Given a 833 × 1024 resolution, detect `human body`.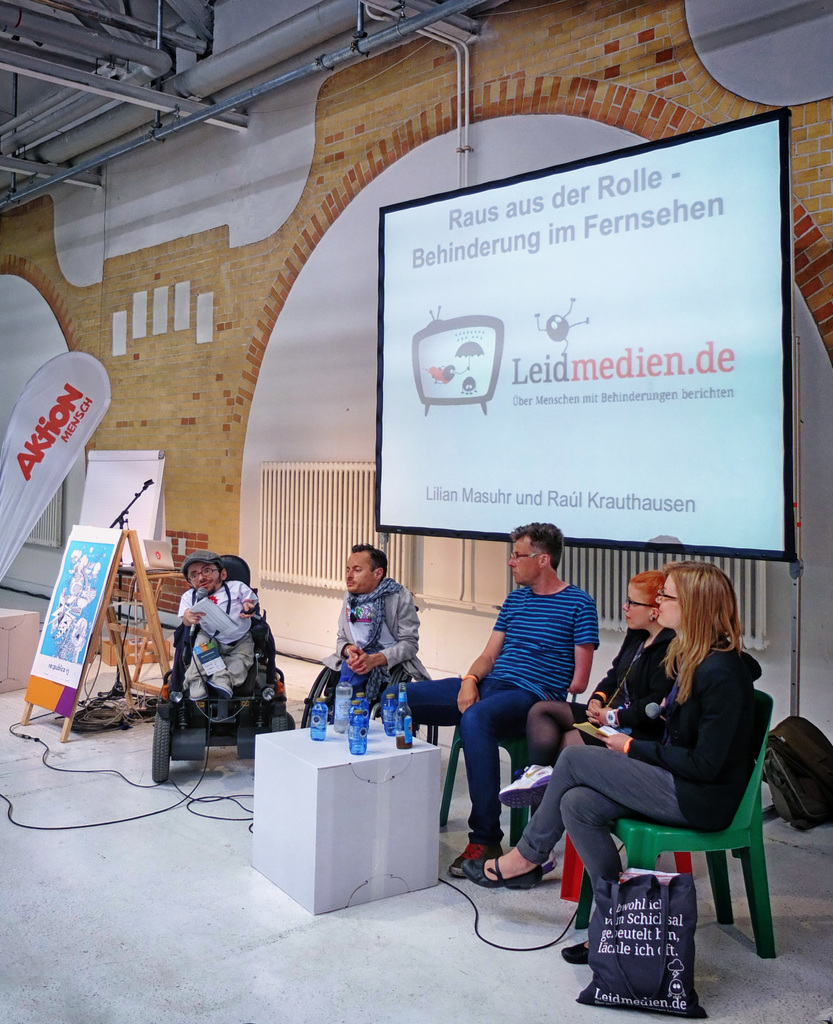
<box>317,547,425,720</box>.
